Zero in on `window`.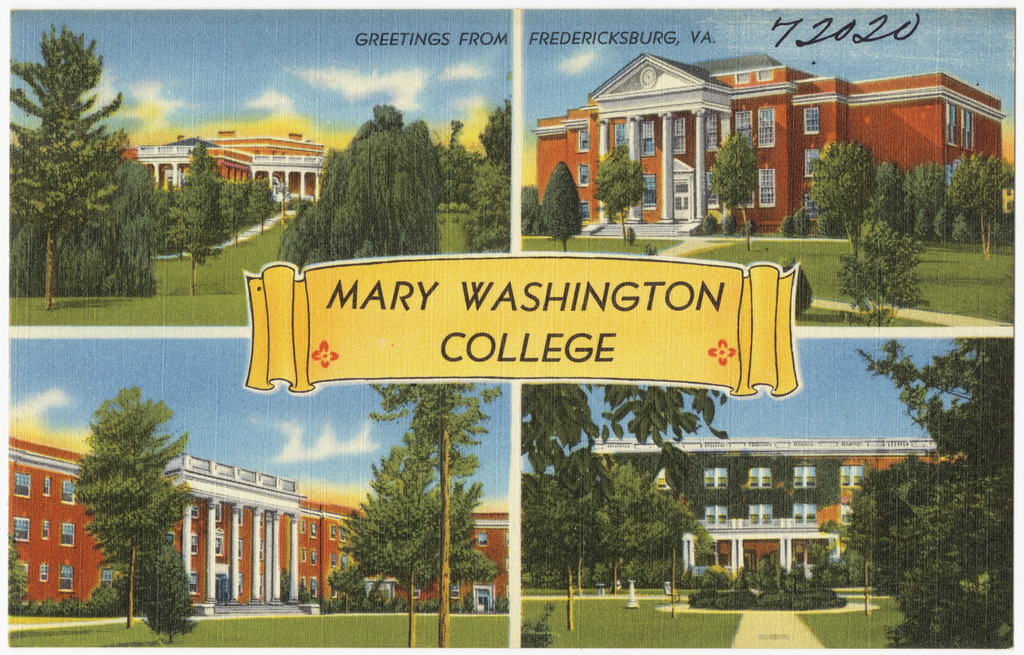
Zeroed in: locate(757, 166, 774, 209).
